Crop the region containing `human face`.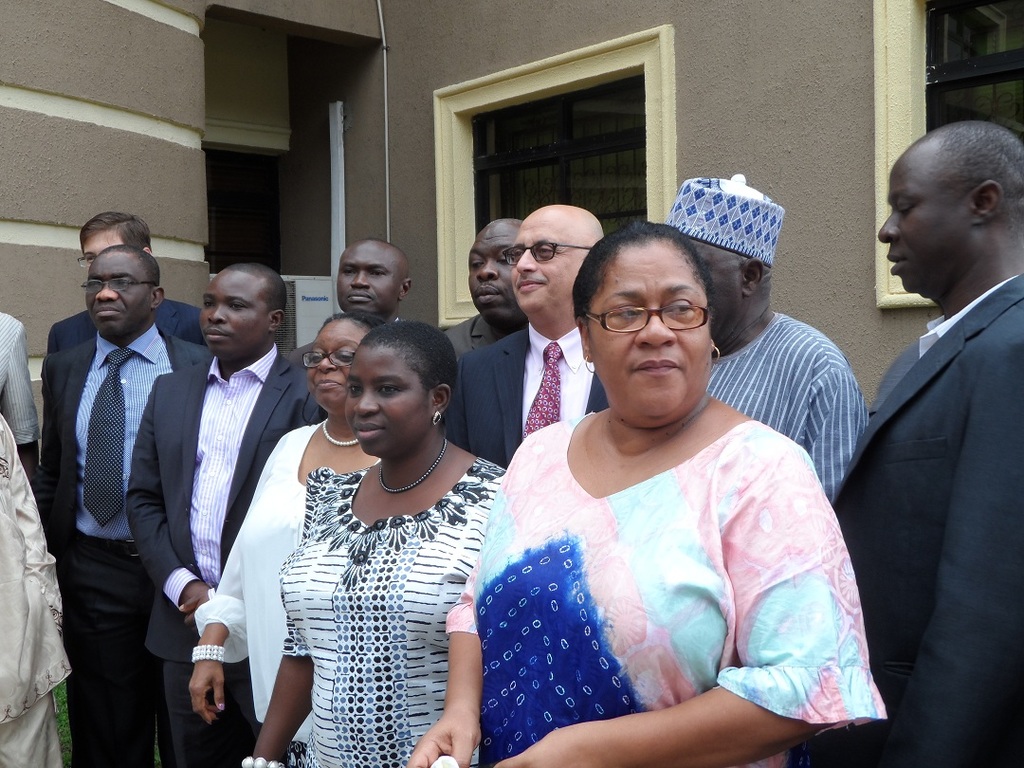
Crop region: {"x1": 876, "y1": 146, "x2": 962, "y2": 293}.
